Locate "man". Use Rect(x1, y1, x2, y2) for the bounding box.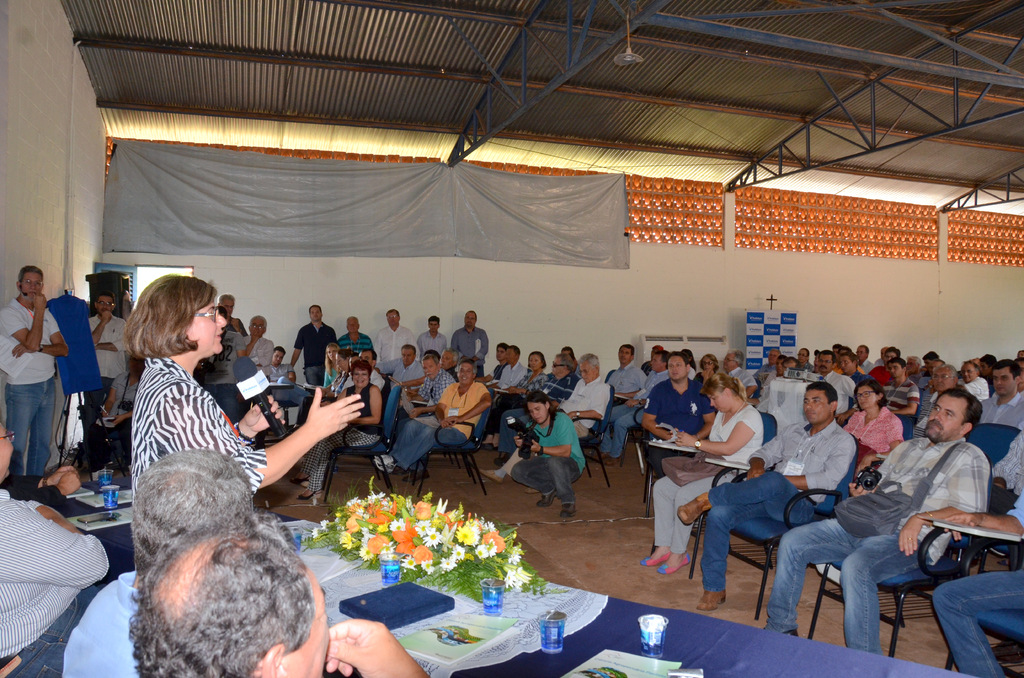
Rect(927, 494, 1023, 677).
